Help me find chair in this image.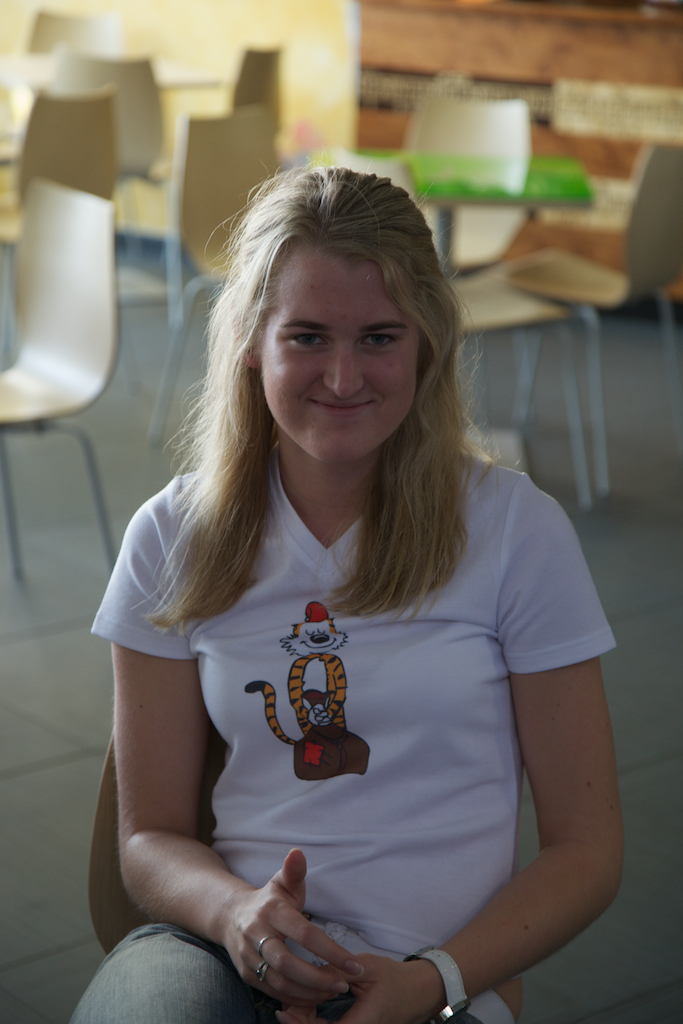
Found it: {"left": 9, "top": 1, "right": 128, "bottom": 255}.
